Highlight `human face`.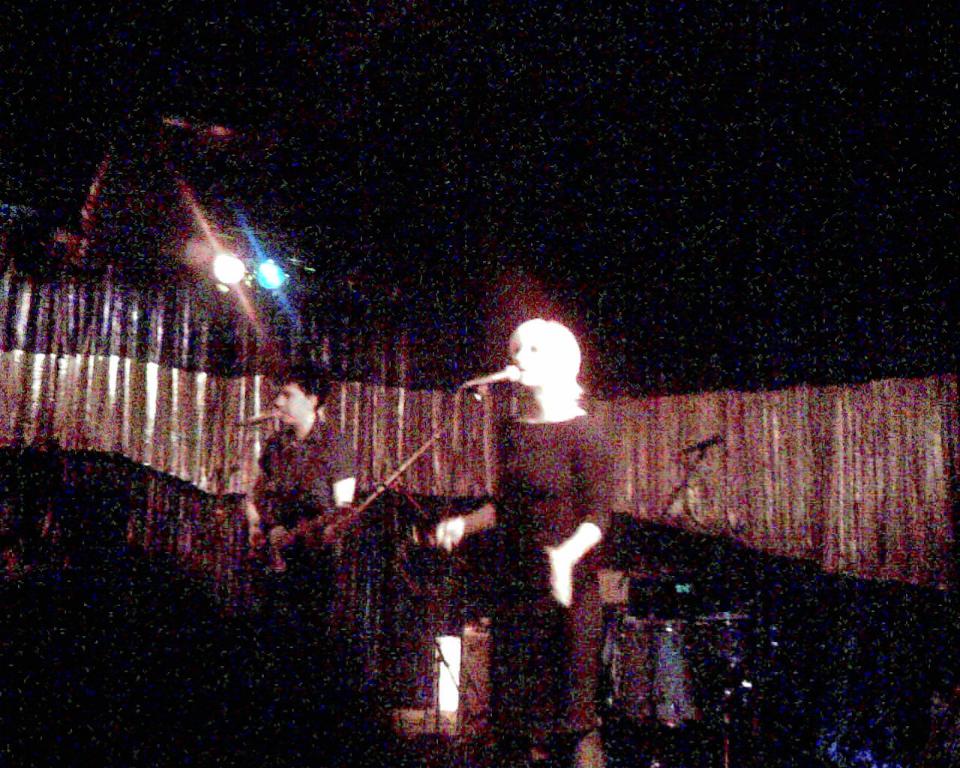
Highlighted region: {"x1": 274, "y1": 385, "x2": 304, "y2": 418}.
